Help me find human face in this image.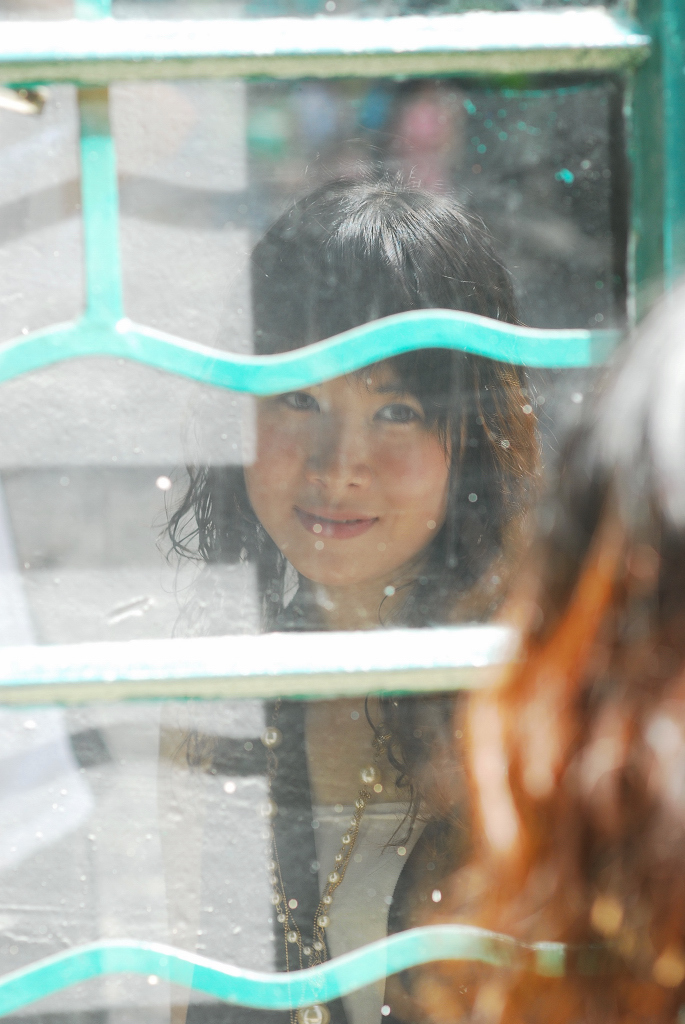
Found it: 229 368 445 593.
